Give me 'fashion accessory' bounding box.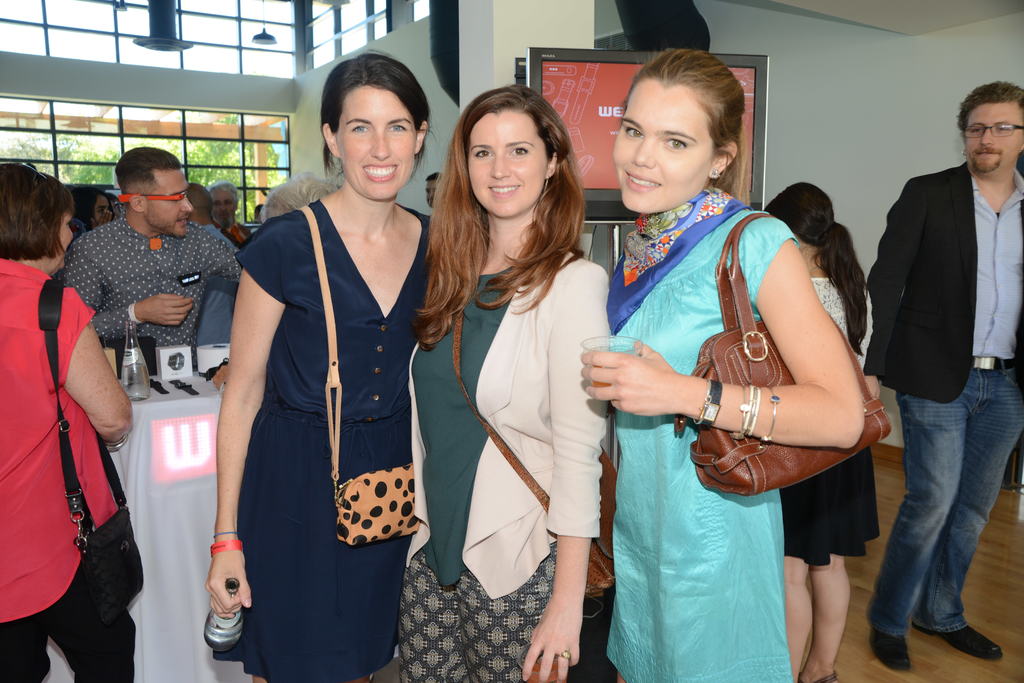
543,171,553,195.
